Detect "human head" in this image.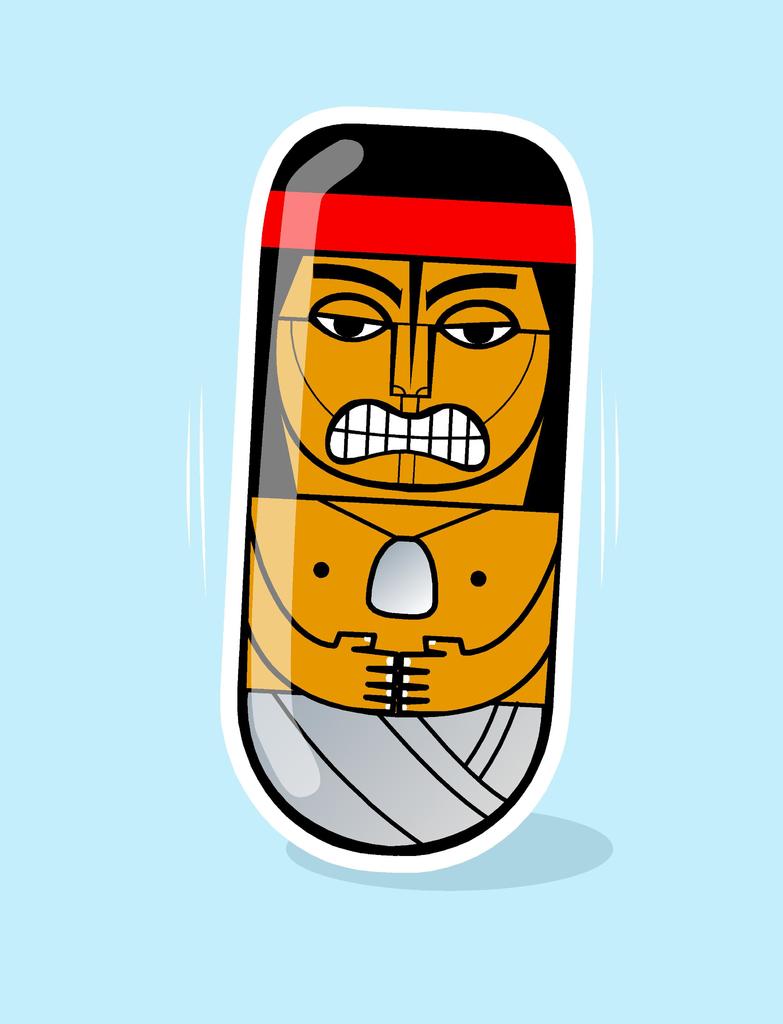
Detection: x1=251 y1=120 x2=575 y2=488.
